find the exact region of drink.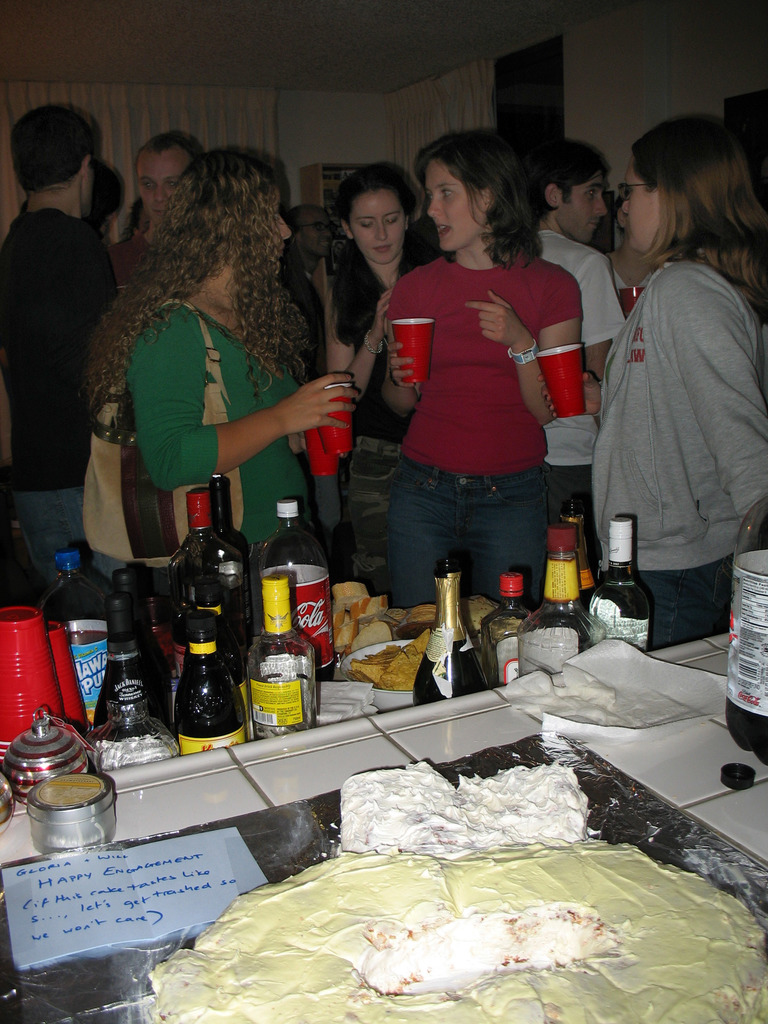
Exact region: 720/696/767/769.
